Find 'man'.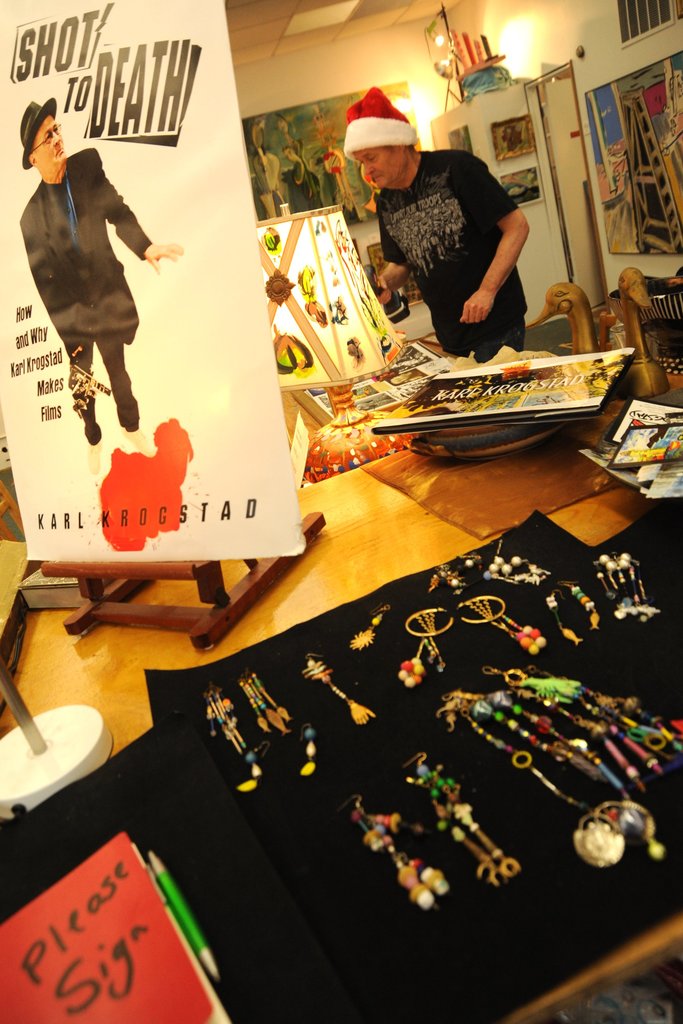
341/114/555/339.
